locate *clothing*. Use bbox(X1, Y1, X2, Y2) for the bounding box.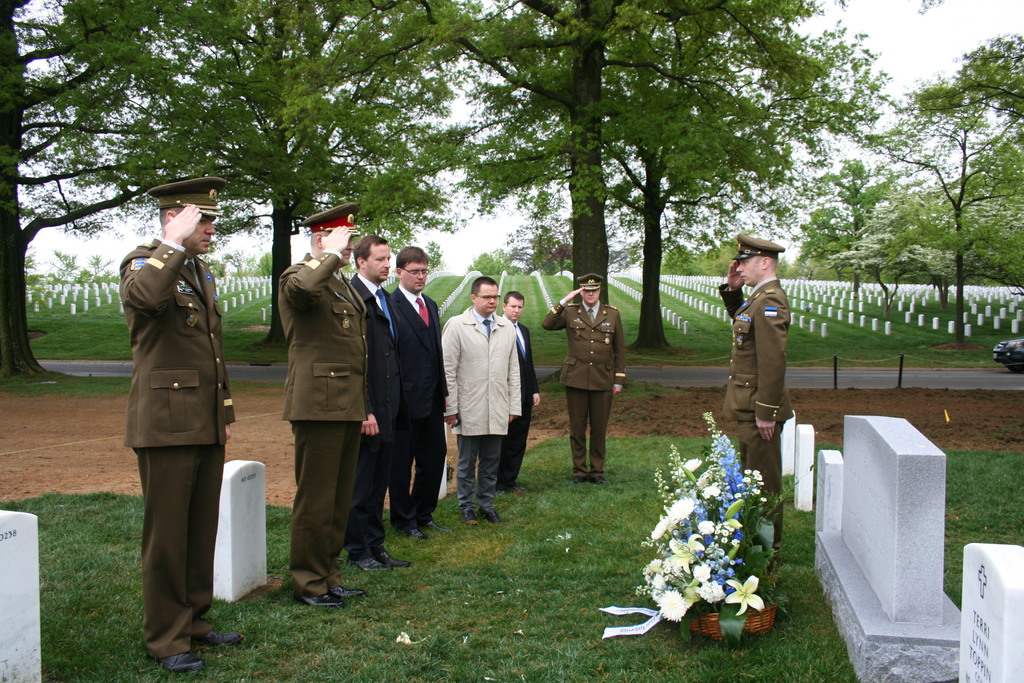
bbox(500, 309, 543, 486).
